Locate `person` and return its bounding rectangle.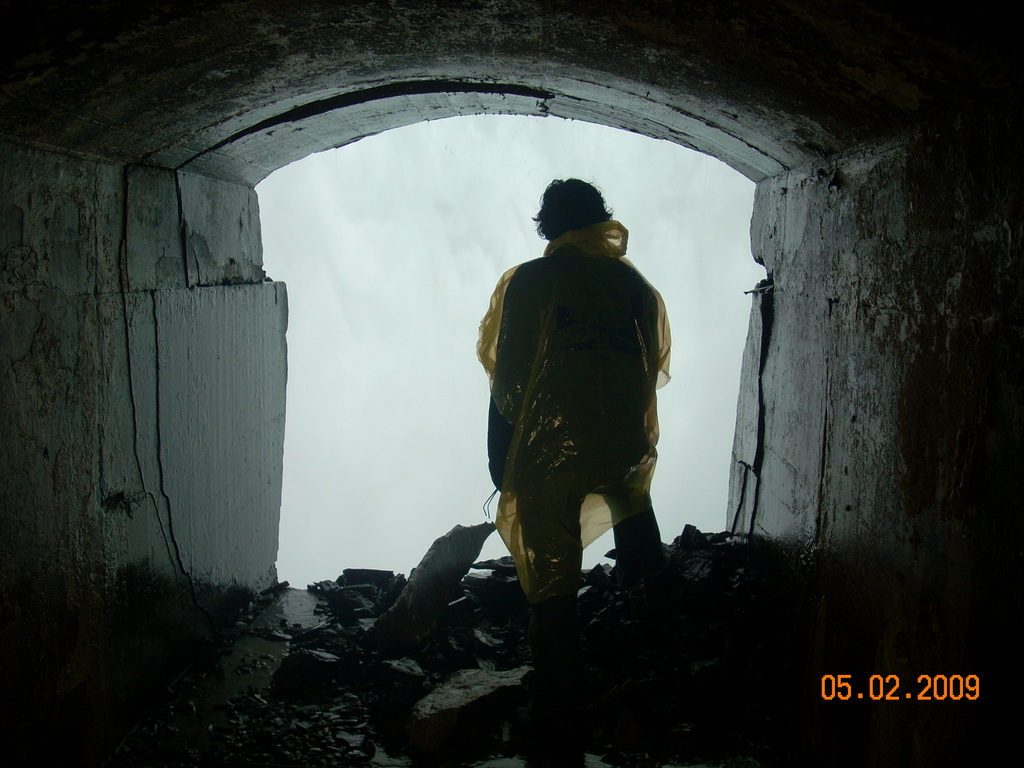
(x1=476, y1=182, x2=689, y2=627).
